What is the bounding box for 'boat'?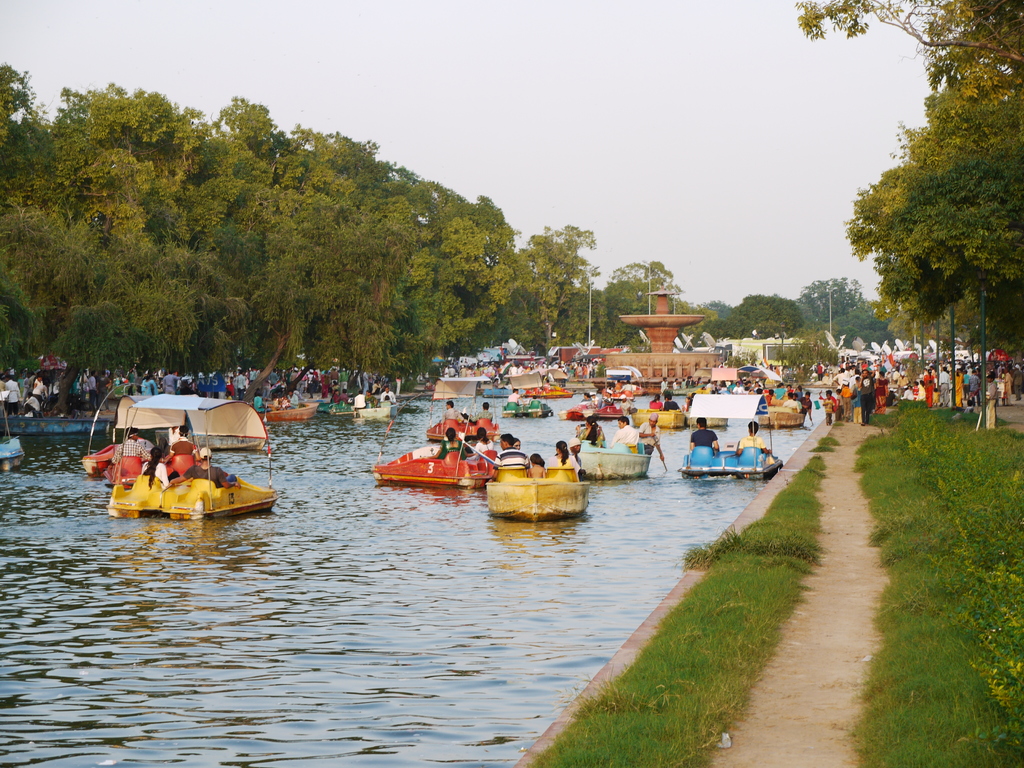
<box>403,402,424,415</box>.
